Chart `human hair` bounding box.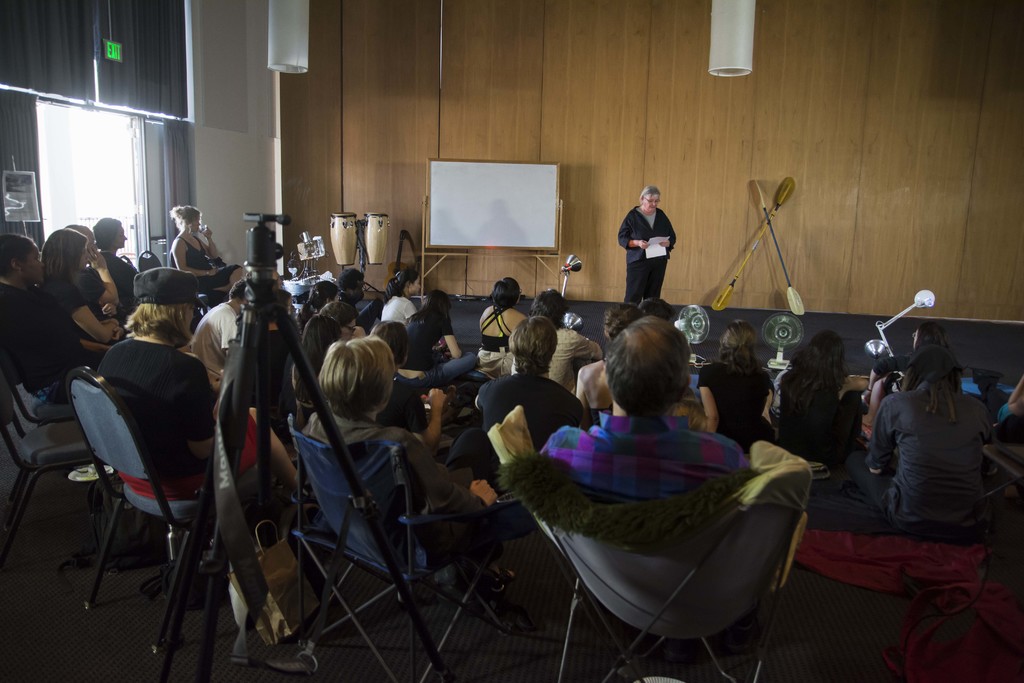
Charted: (left=484, top=279, right=504, bottom=310).
